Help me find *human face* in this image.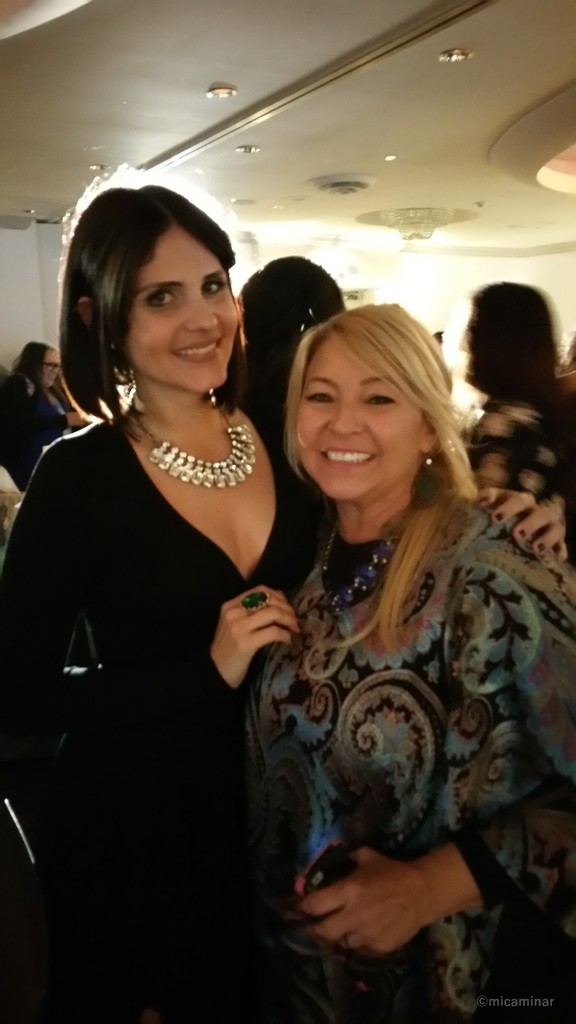
Found it: (left=123, top=228, right=244, bottom=399).
